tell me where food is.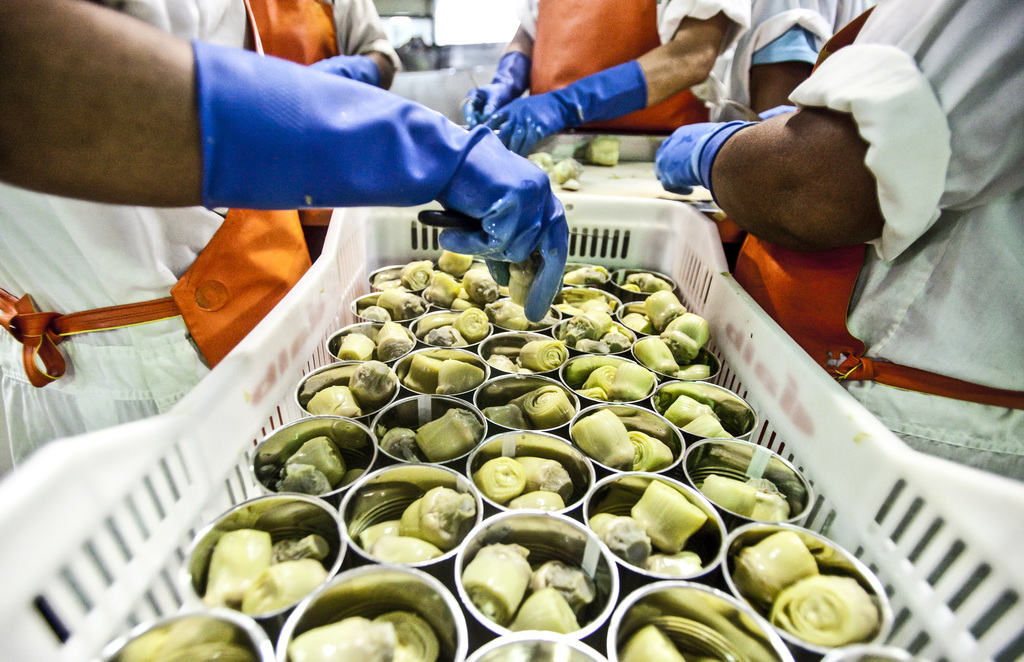
food is at 472:456:527:504.
